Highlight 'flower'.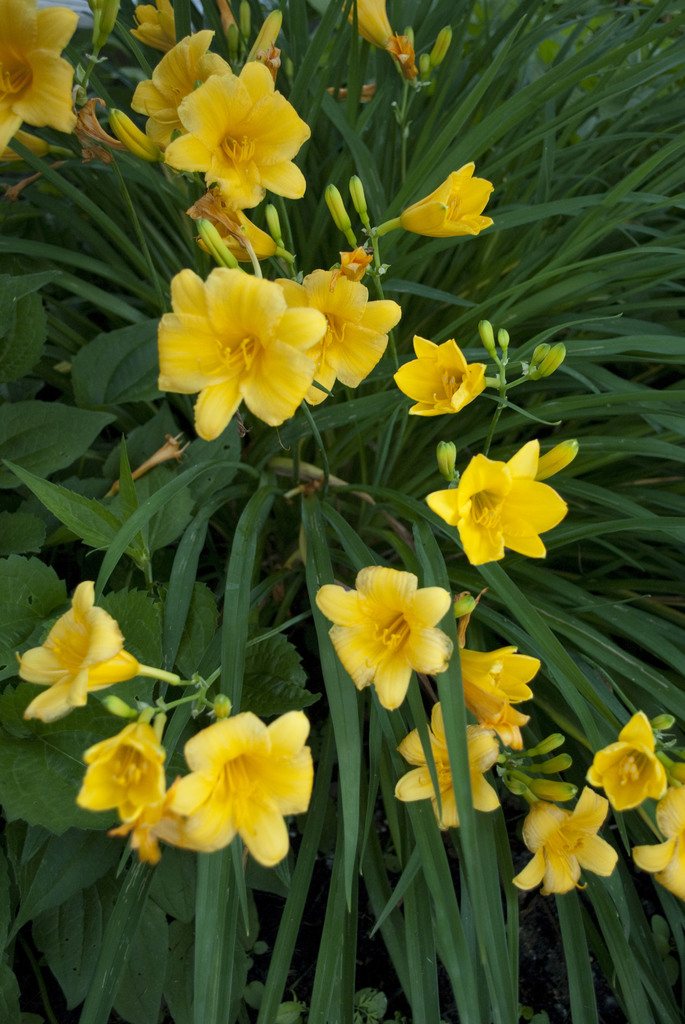
Highlighted region: region(393, 705, 514, 827).
